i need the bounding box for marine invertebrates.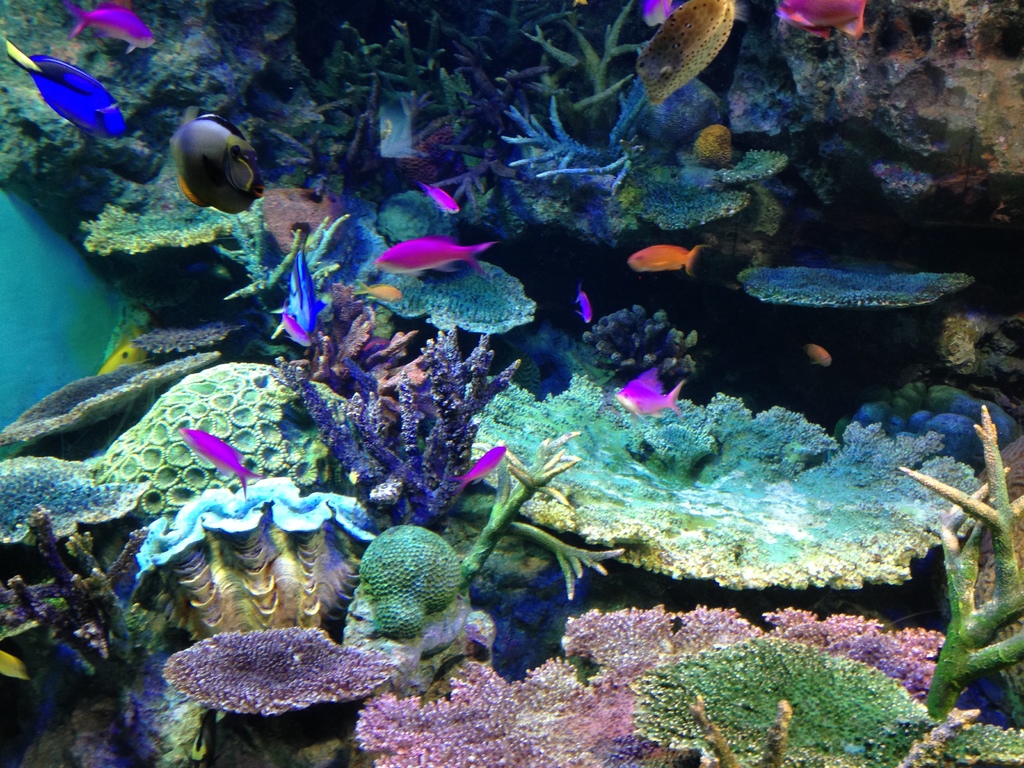
Here it is: BBox(636, 170, 763, 246).
